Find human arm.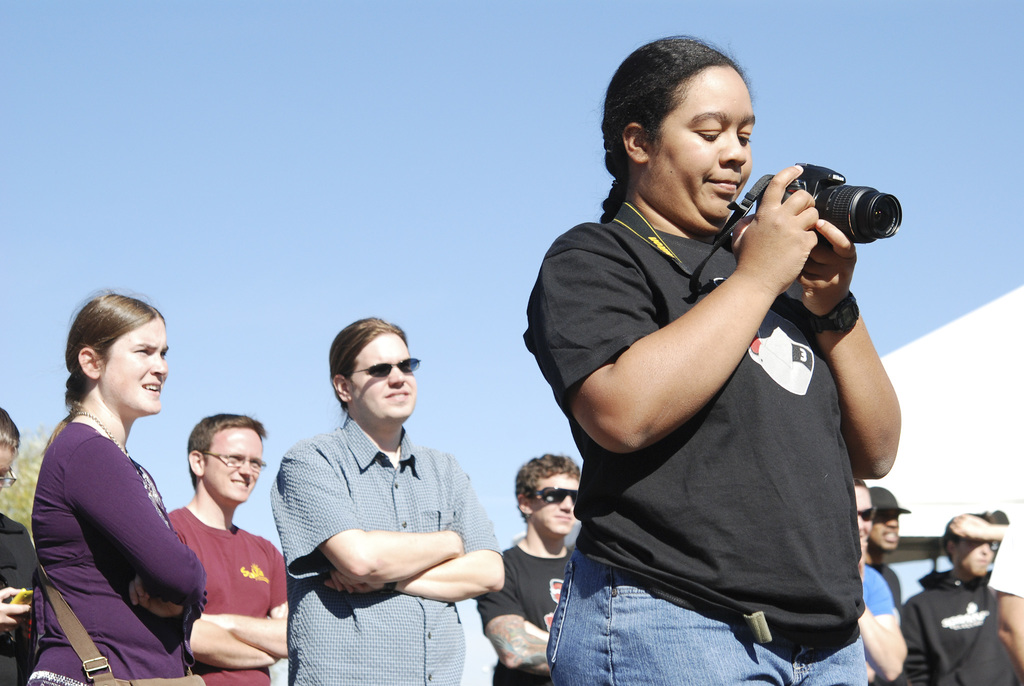
0 584 31 635.
